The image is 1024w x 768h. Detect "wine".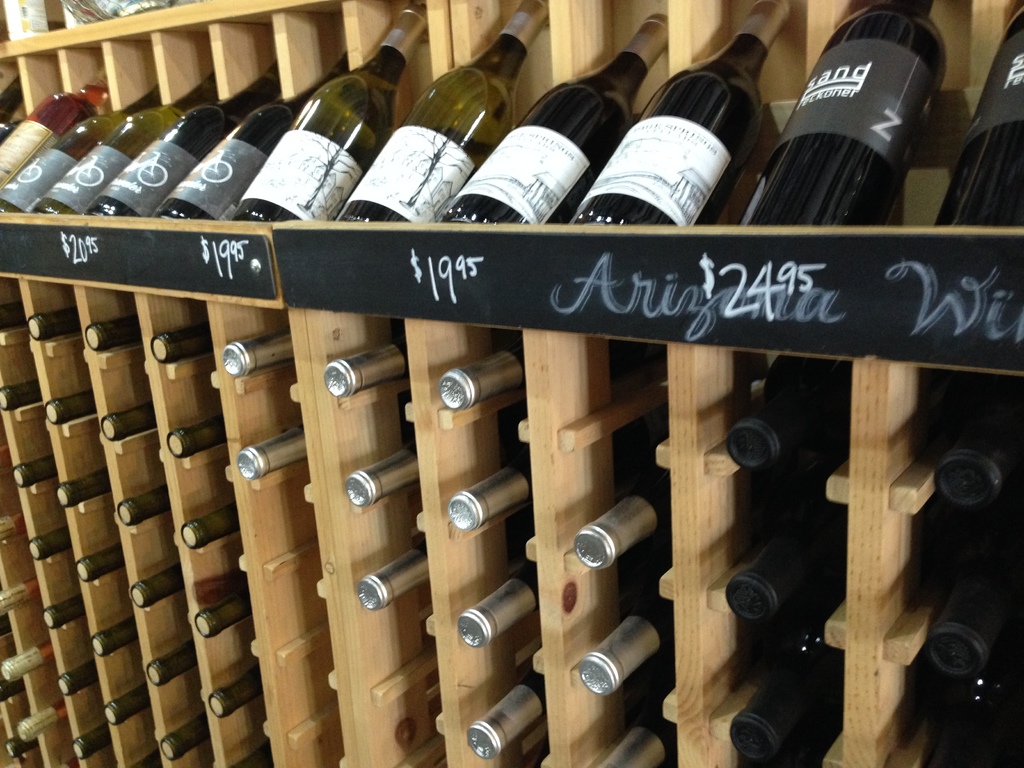
Detection: BBox(44, 390, 97, 423).
